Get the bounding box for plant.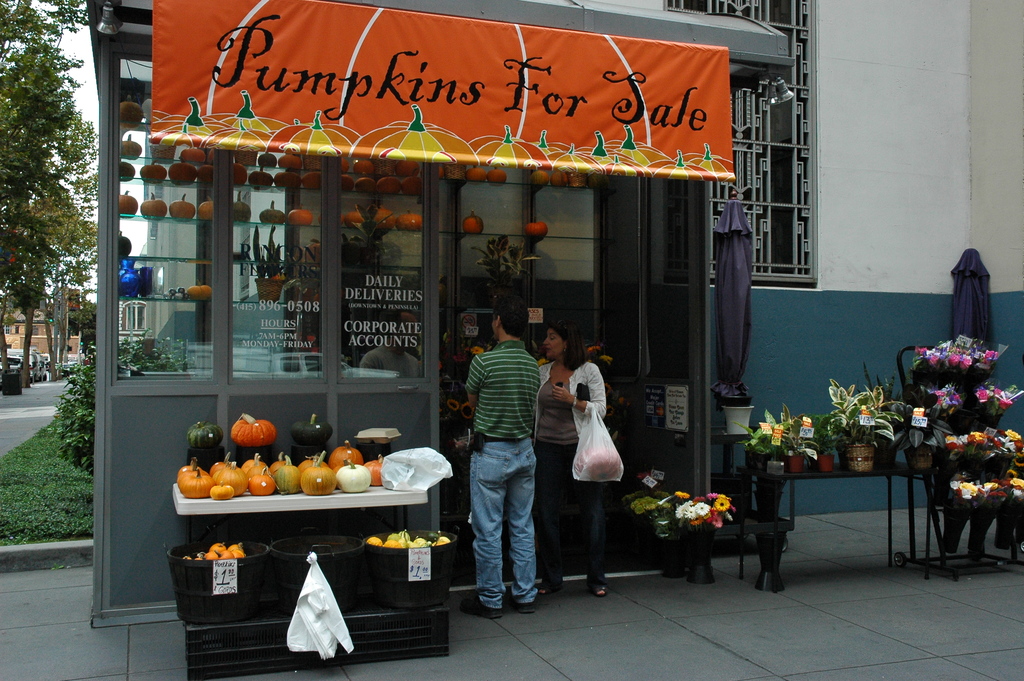
locate(248, 226, 281, 283).
